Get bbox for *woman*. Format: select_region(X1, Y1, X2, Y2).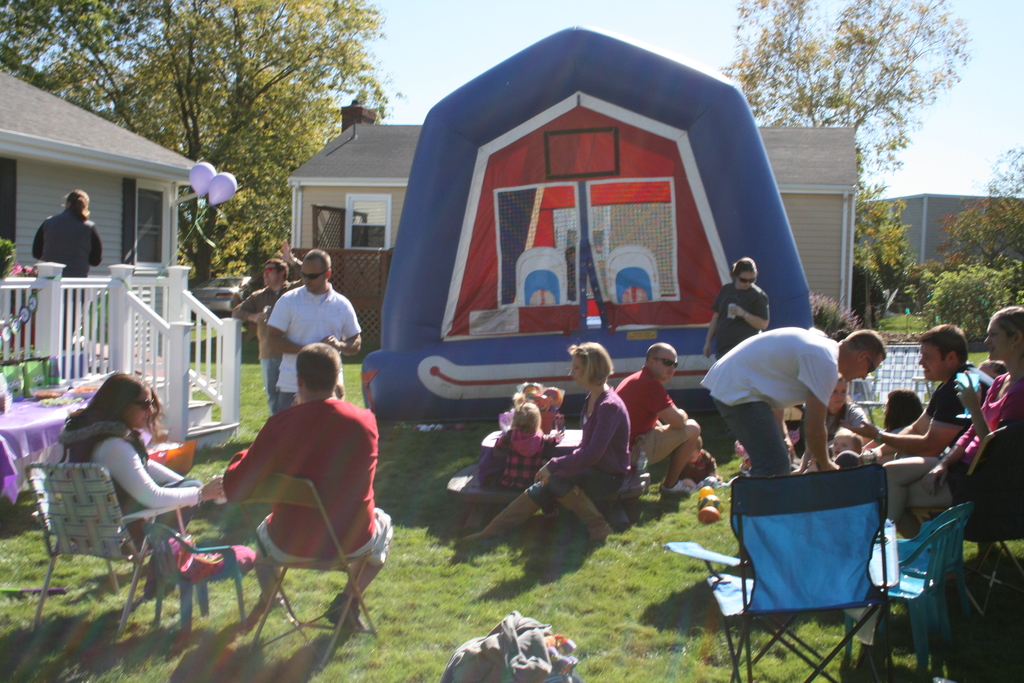
select_region(803, 368, 871, 459).
